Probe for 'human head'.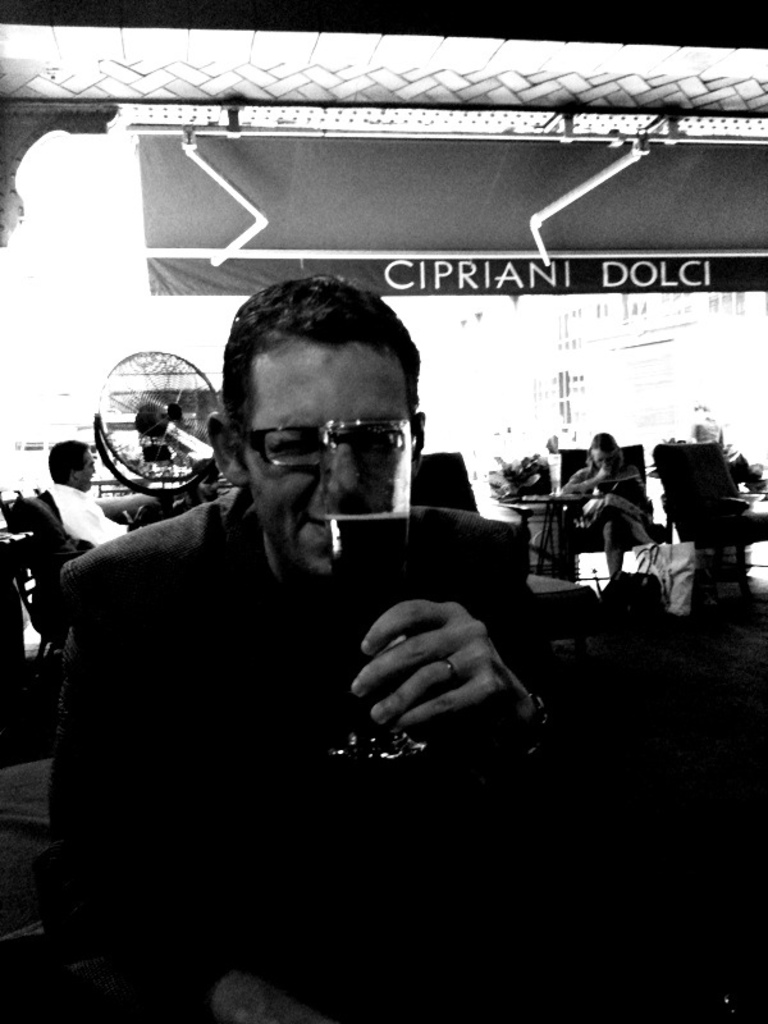
Probe result: bbox=[46, 439, 93, 490].
